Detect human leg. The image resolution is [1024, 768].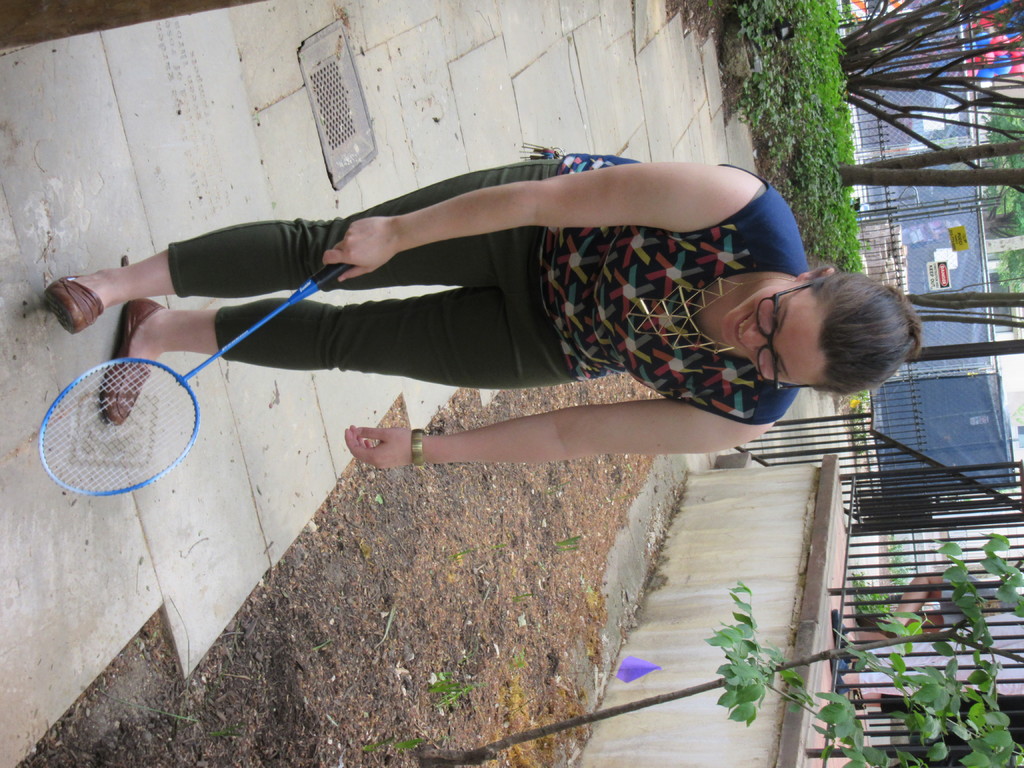
region(52, 152, 550, 339).
